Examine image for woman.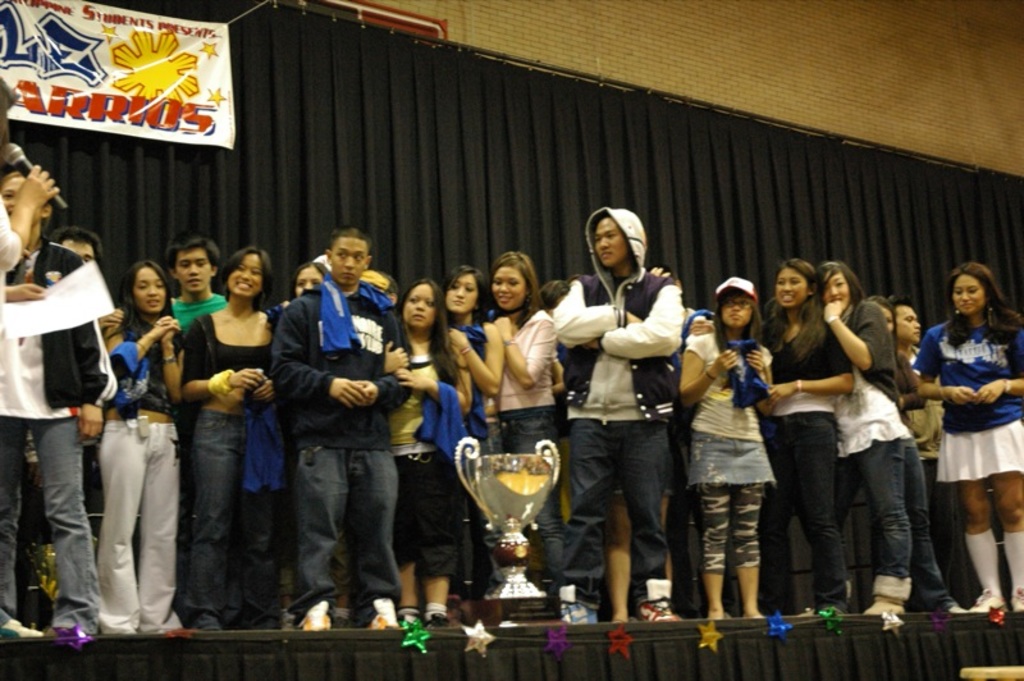
Examination result: 754 255 863 614.
